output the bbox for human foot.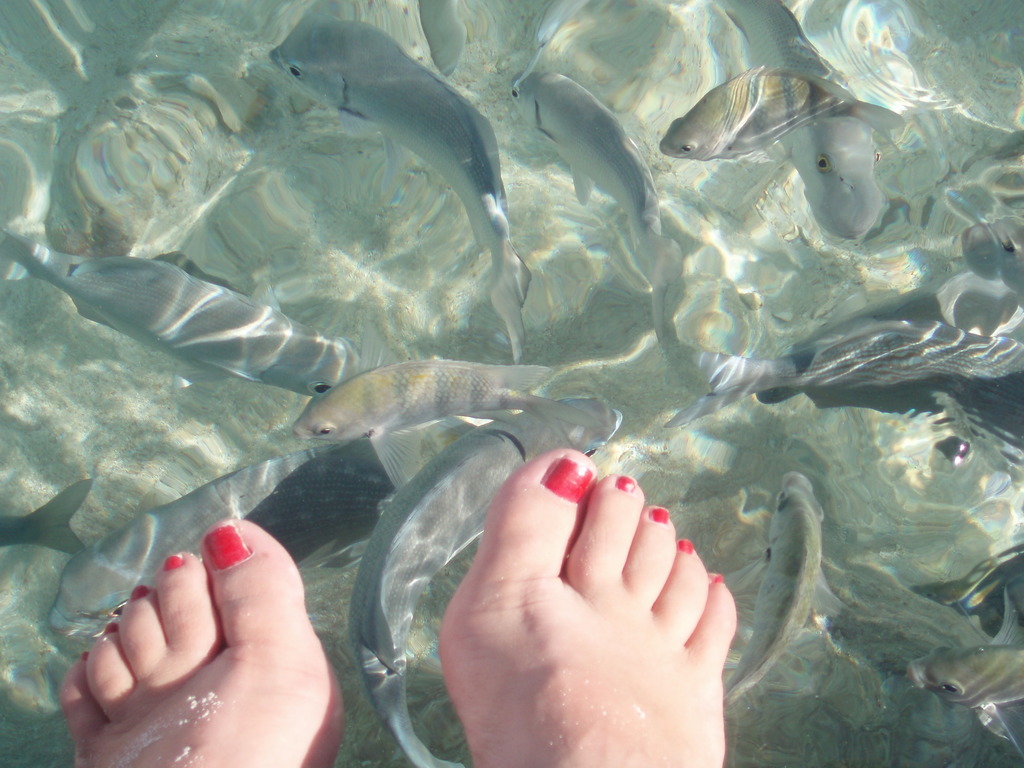
58:522:346:767.
